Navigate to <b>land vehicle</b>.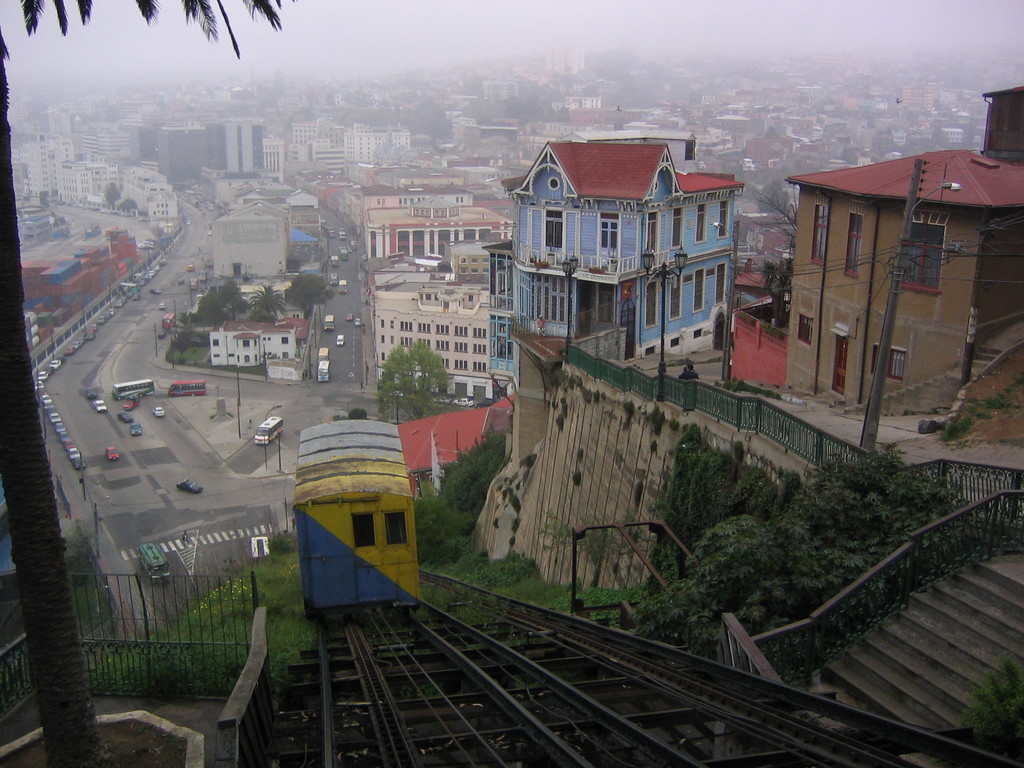
Navigation target: [left=92, top=326, right=97, bottom=329].
